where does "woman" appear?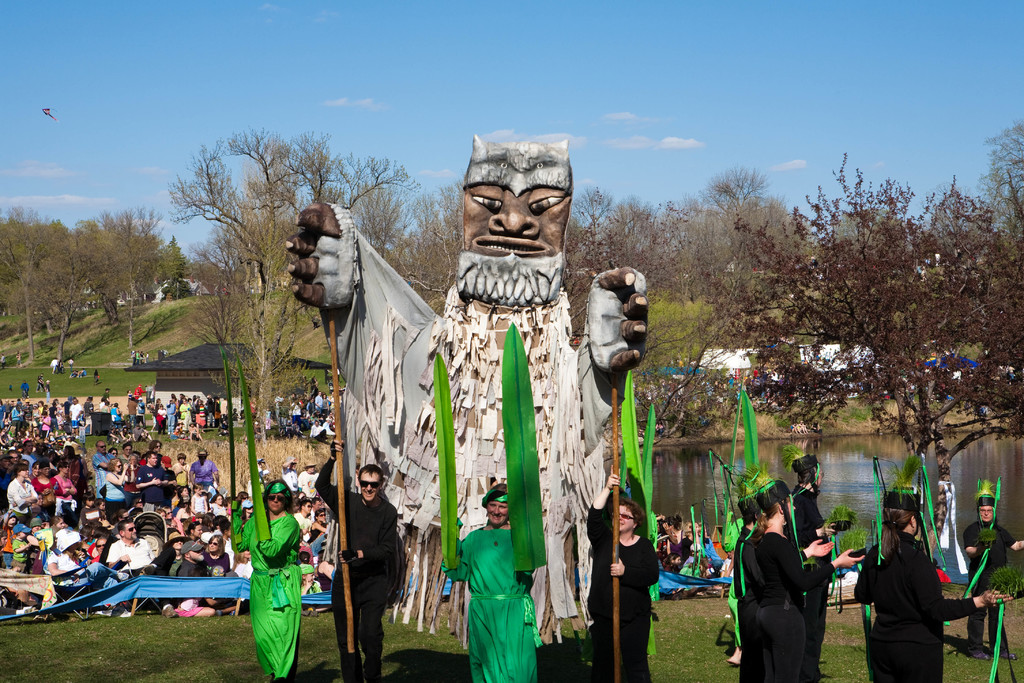
Appears at bbox(442, 481, 544, 682).
